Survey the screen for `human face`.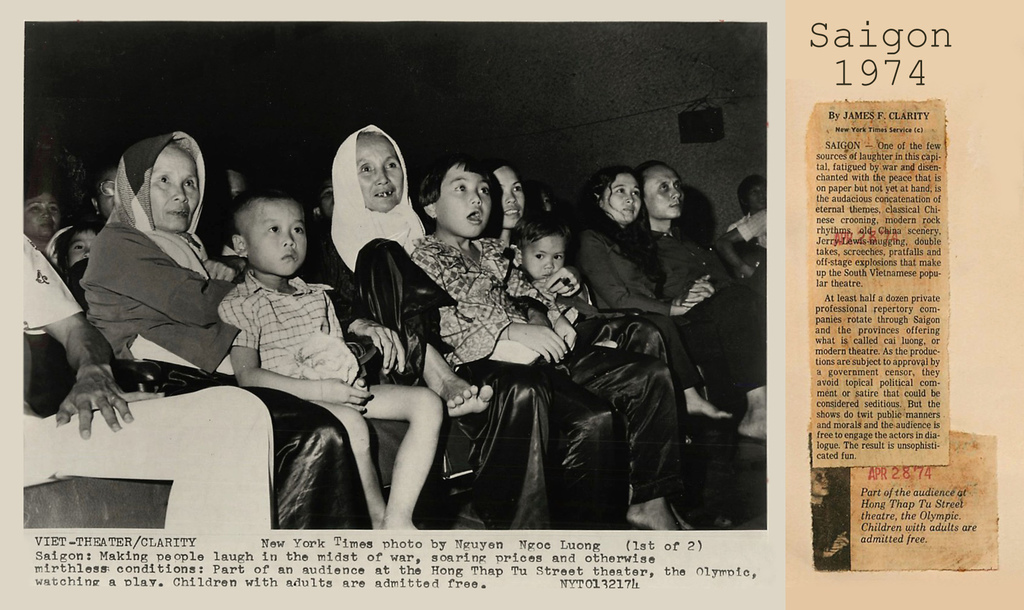
Survey found: 24 193 58 239.
